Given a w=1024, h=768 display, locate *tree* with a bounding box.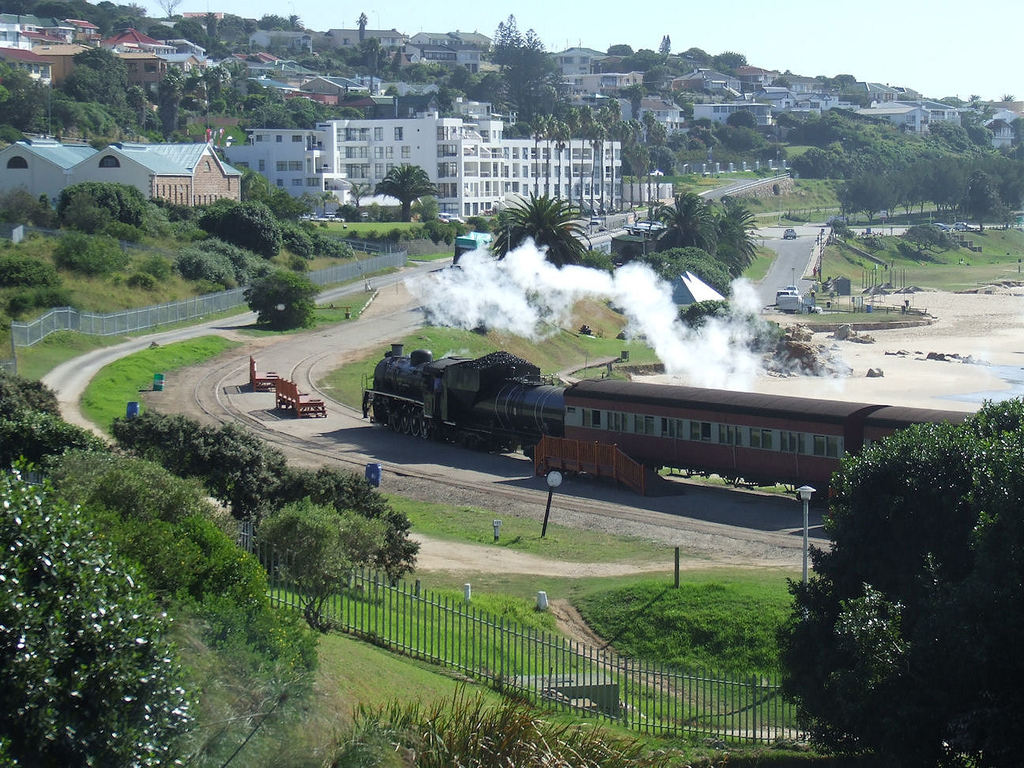
Located: bbox=(712, 51, 751, 64).
